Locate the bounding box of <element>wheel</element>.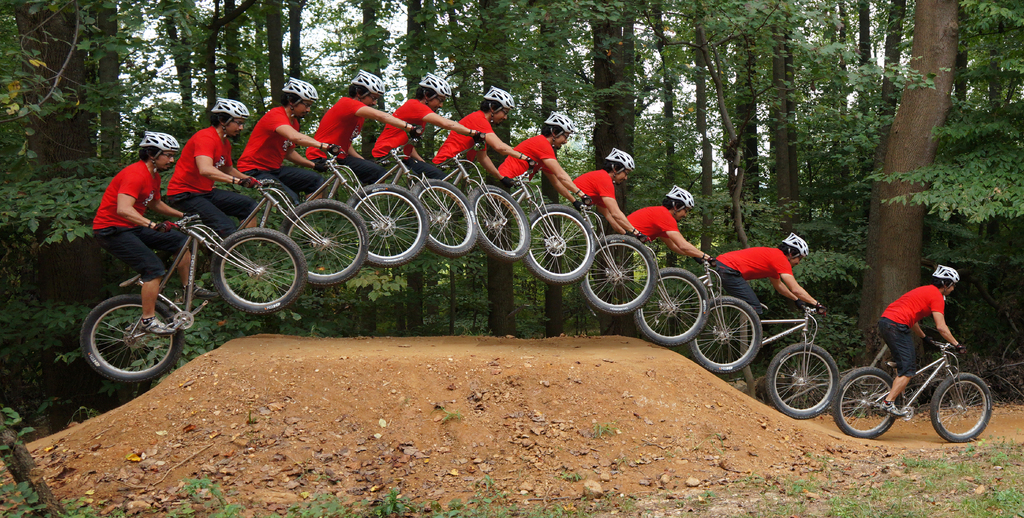
Bounding box: crop(81, 295, 185, 379).
